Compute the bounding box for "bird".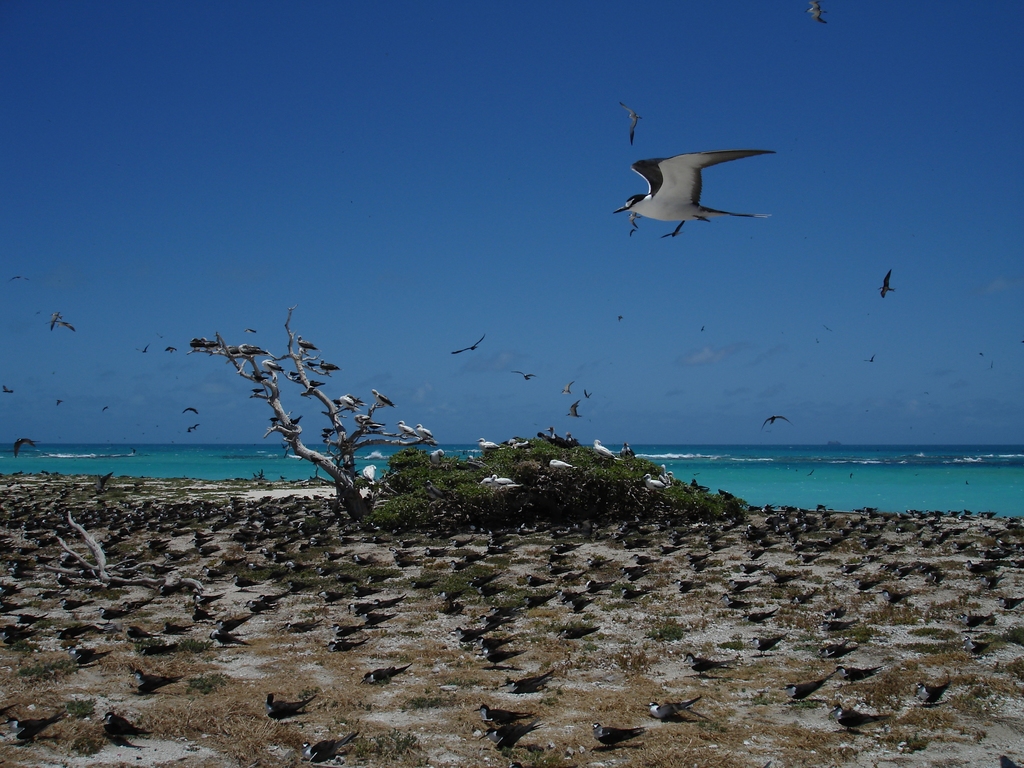
x1=195, y1=593, x2=228, y2=608.
